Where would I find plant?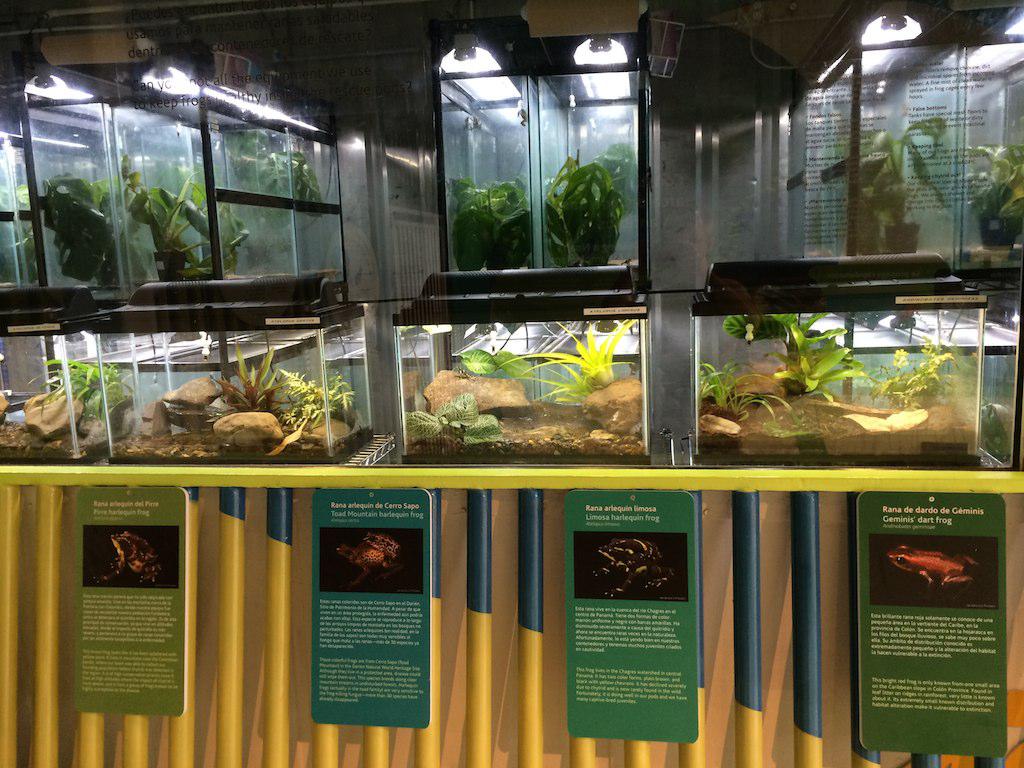
At select_region(494, 315, 638, 389).
